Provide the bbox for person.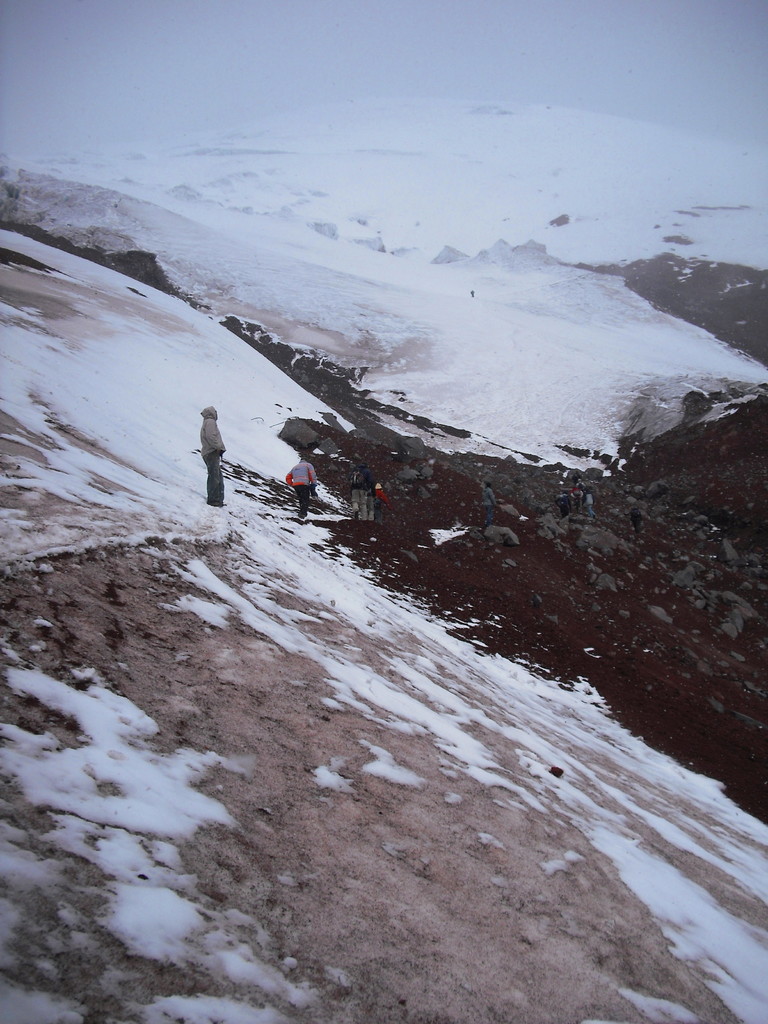
[left=481, top=479, right=499, bottom=525].
